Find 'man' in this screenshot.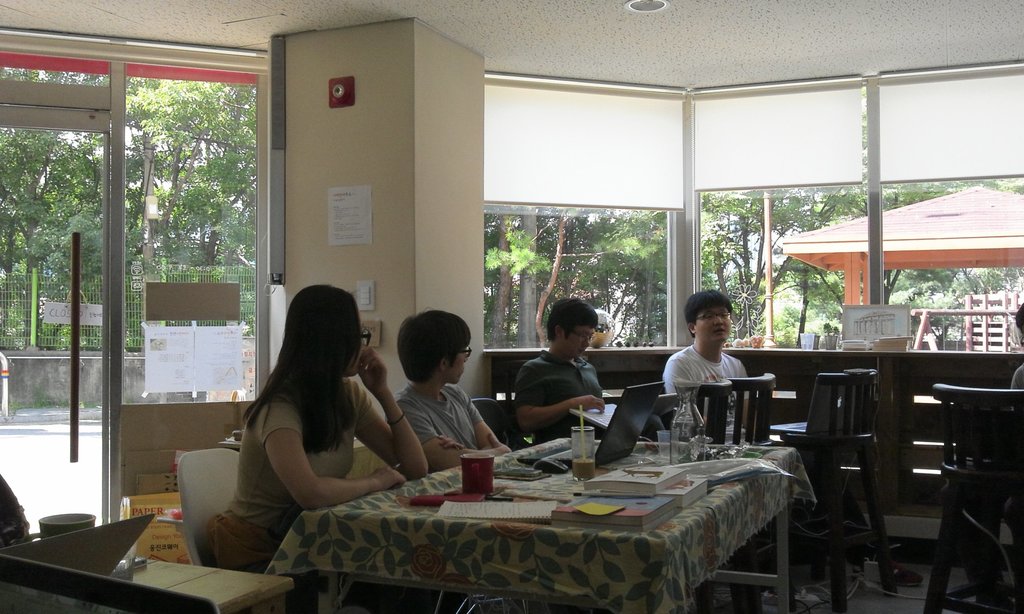
The bounding box for 'man' is BBox(662, 290, 751, 429).
